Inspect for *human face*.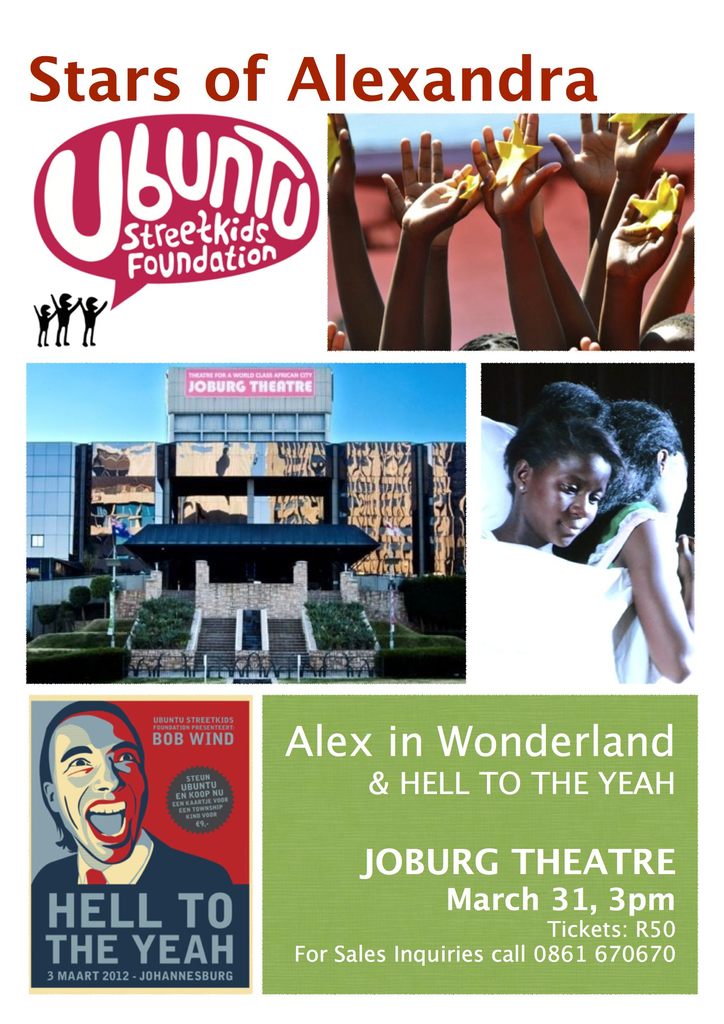
Inspection: box(657, 445, 683, 524).
